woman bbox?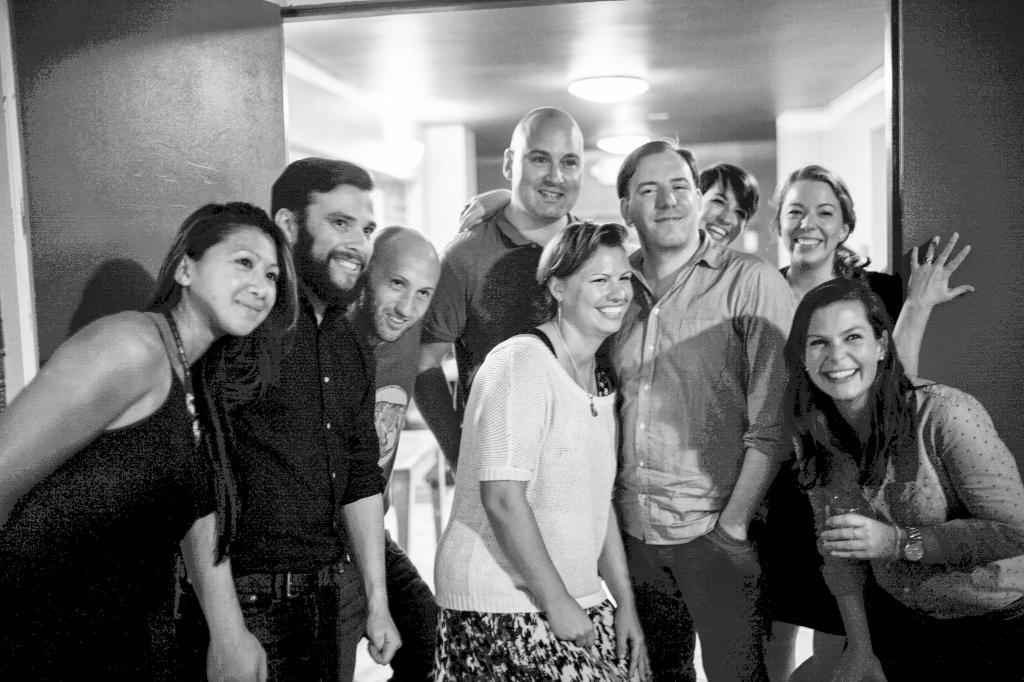
435,212,658,644
